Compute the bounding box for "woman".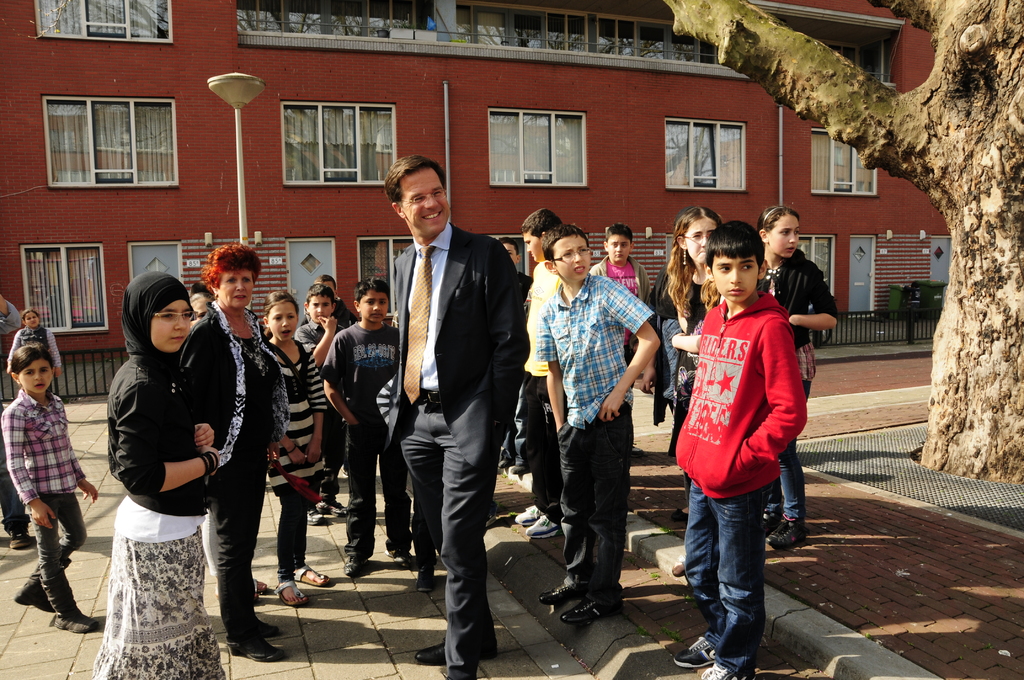
{"left": 176, "top": 241, "right": 292, "bottom": 663}.
